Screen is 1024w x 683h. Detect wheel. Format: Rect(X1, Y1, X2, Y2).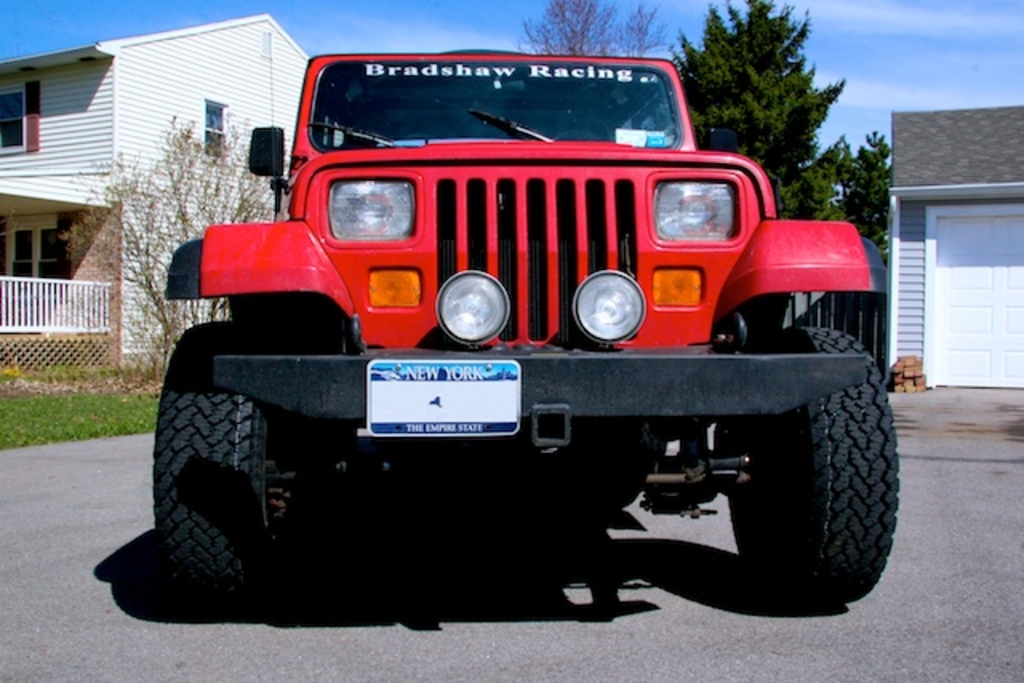
Rect(154, 322, 326, 624).
